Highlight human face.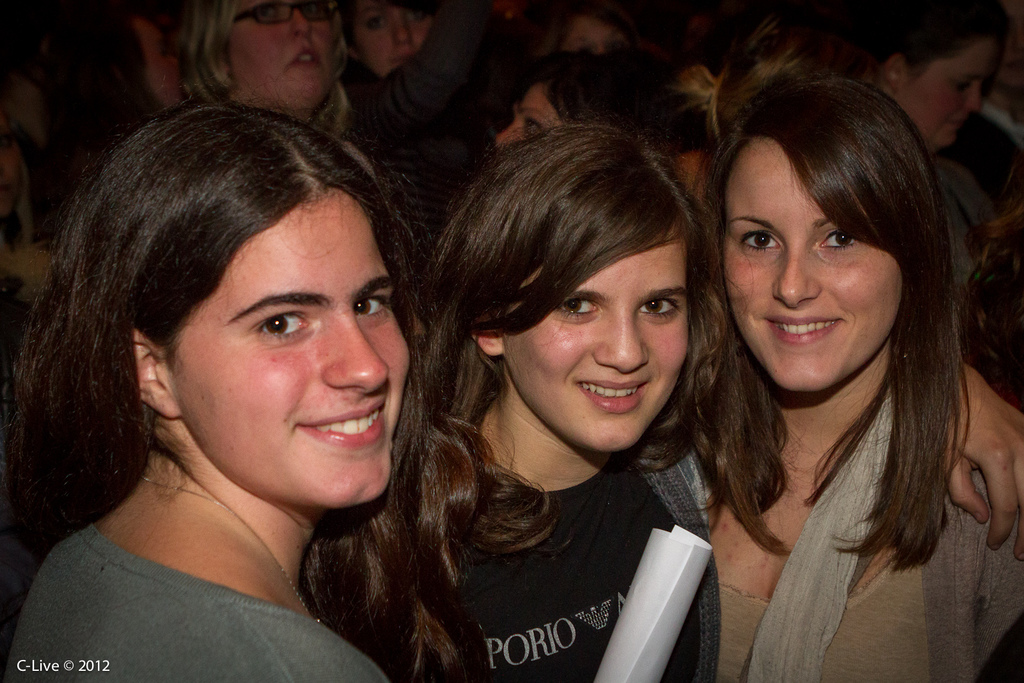
Highlighted region: Rect(721, 142, 900, 391).
